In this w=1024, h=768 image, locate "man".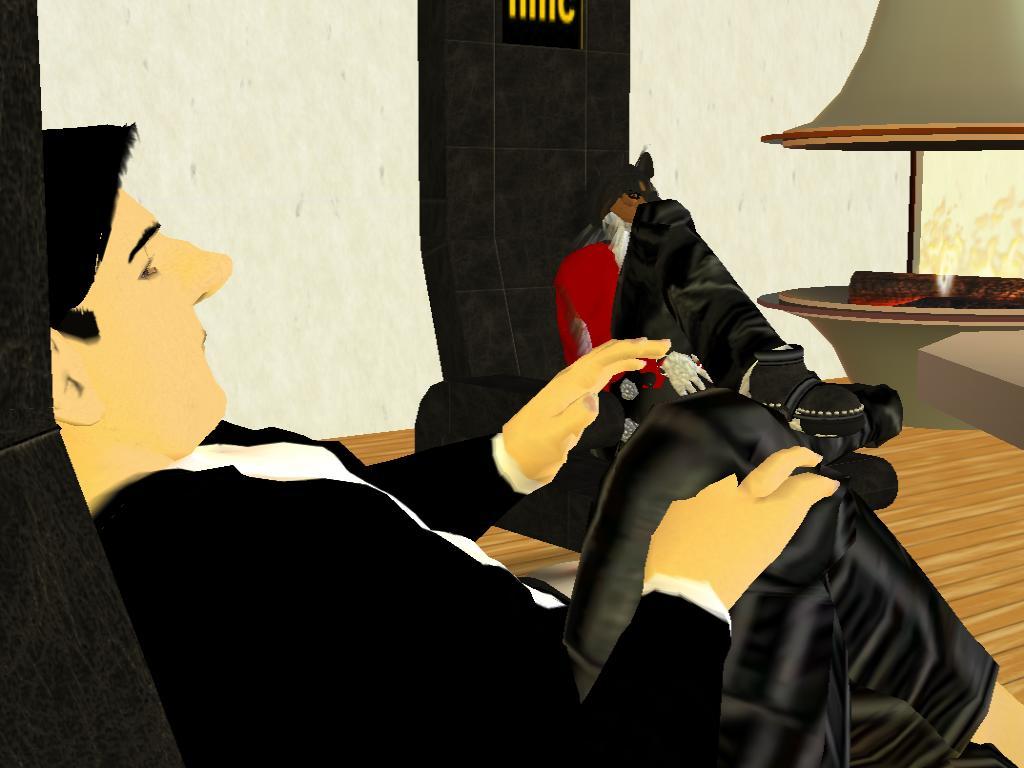
Bounding box: (43,119,1023,767).
